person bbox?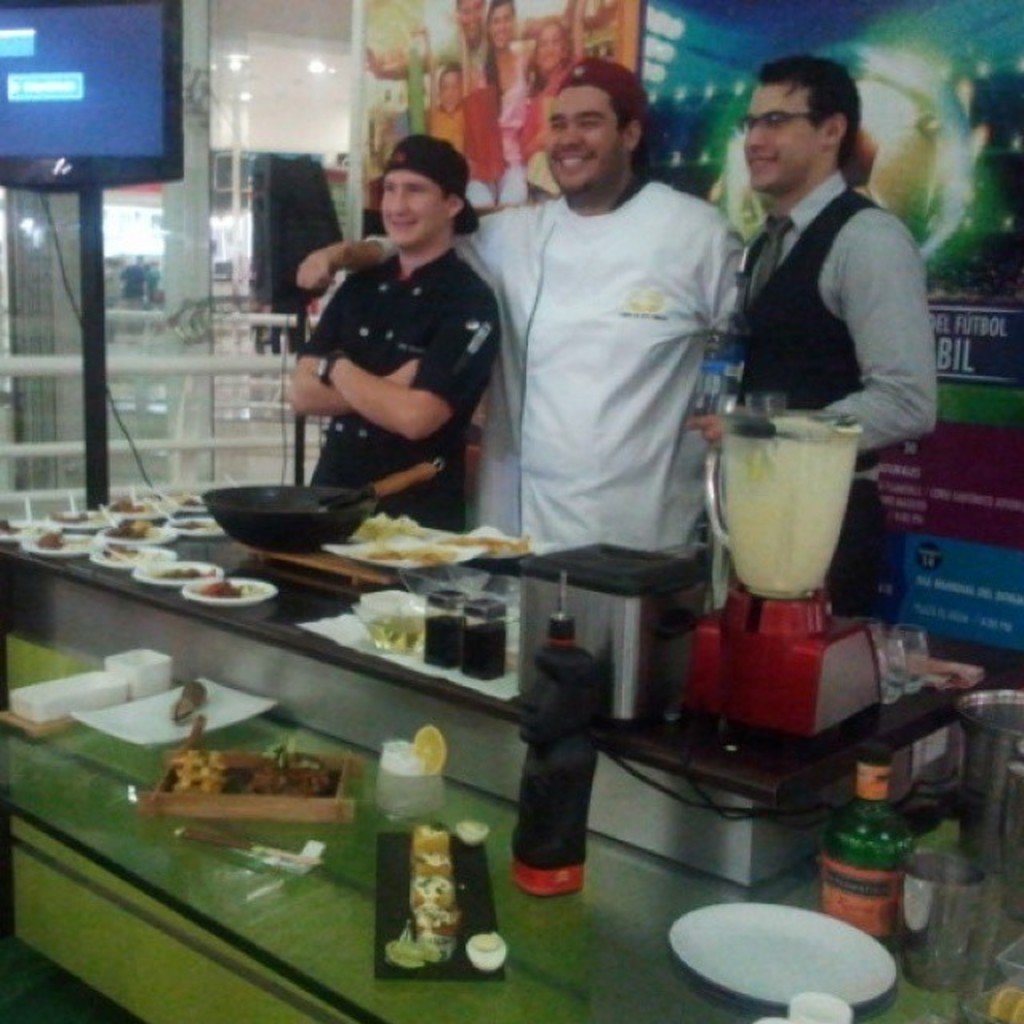
<box>283,141,498,531</box>
